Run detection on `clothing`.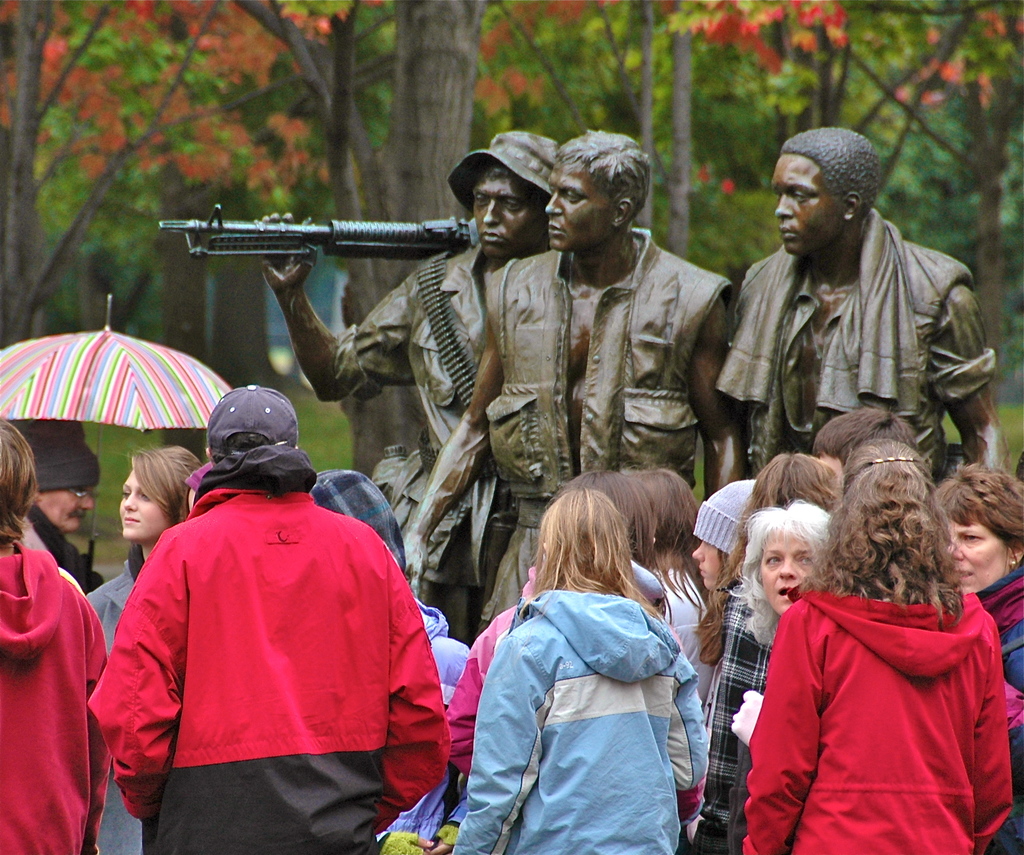
Result: select_region(458, 578, 713, 850).
